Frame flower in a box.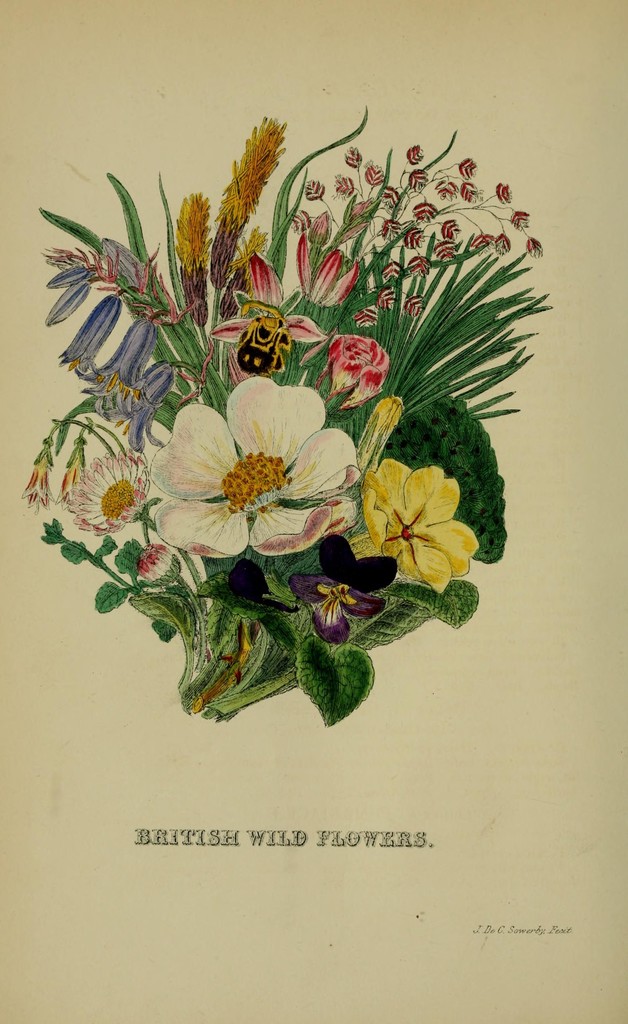
[53, 457, 84, 509].
